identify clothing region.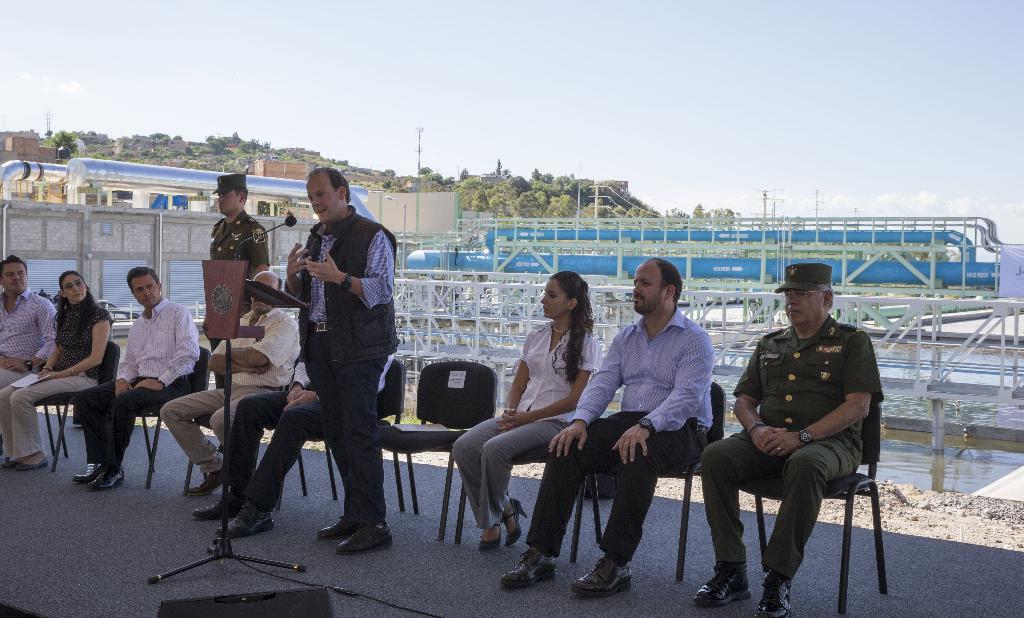
Region: l=224, t=345, r=388, b=514.
